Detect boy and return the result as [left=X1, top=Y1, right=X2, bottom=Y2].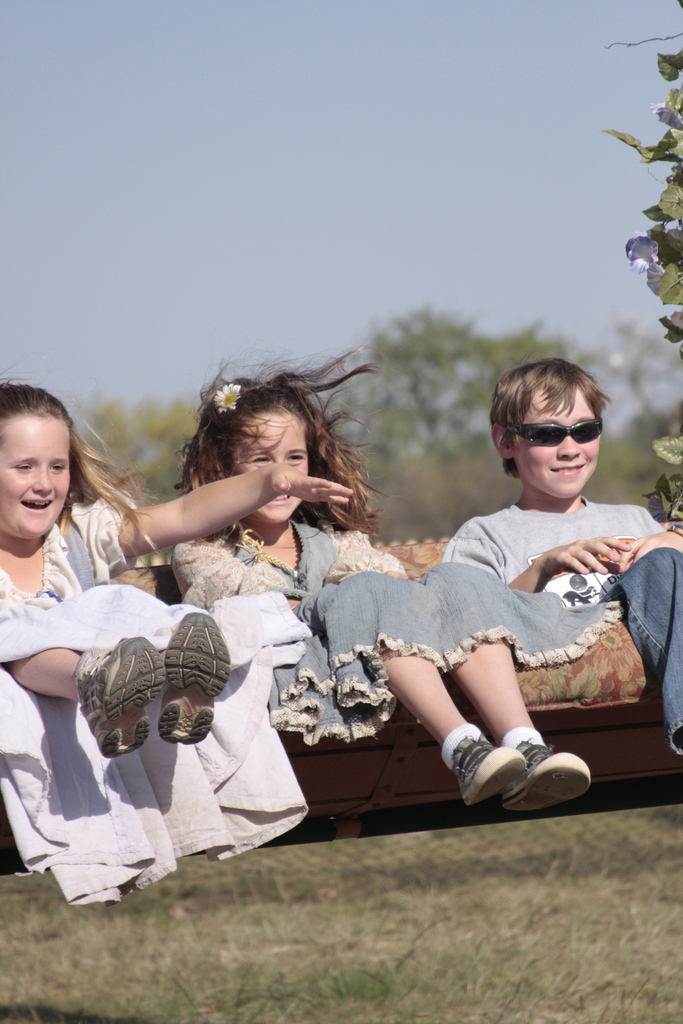
[left=438, top=358, right=682, bottom=774].
